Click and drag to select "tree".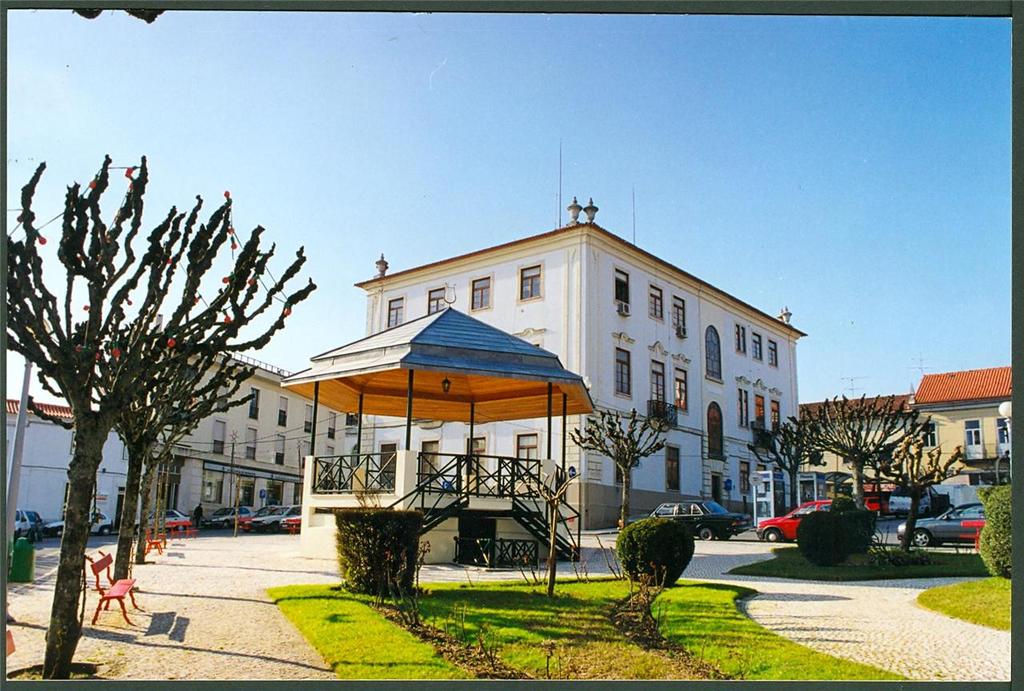
Selection: 566 406 680 530.
